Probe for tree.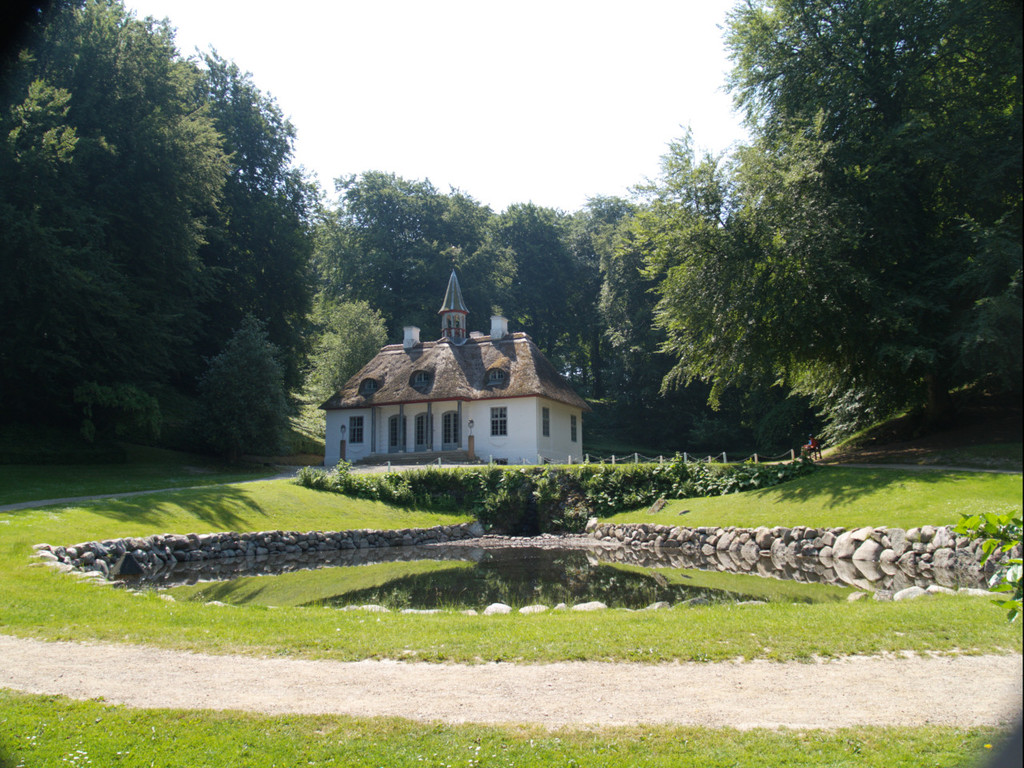
Probe result: left=303, top=287, right=398, bottom=410.
